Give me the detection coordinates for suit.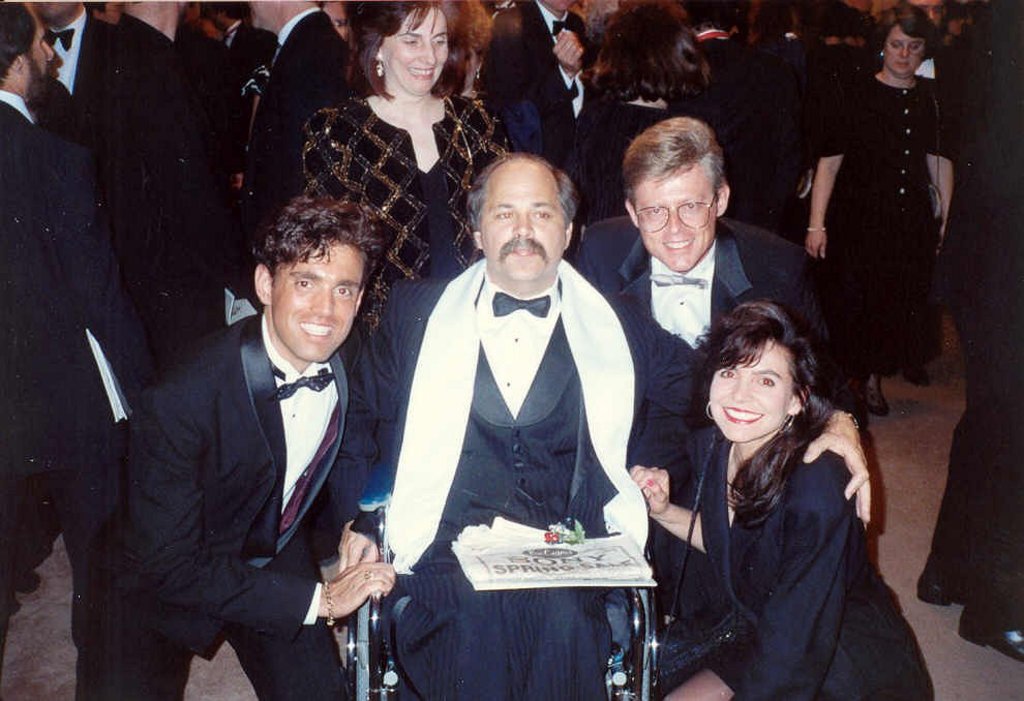
region(925, 0, 1023, 623).
